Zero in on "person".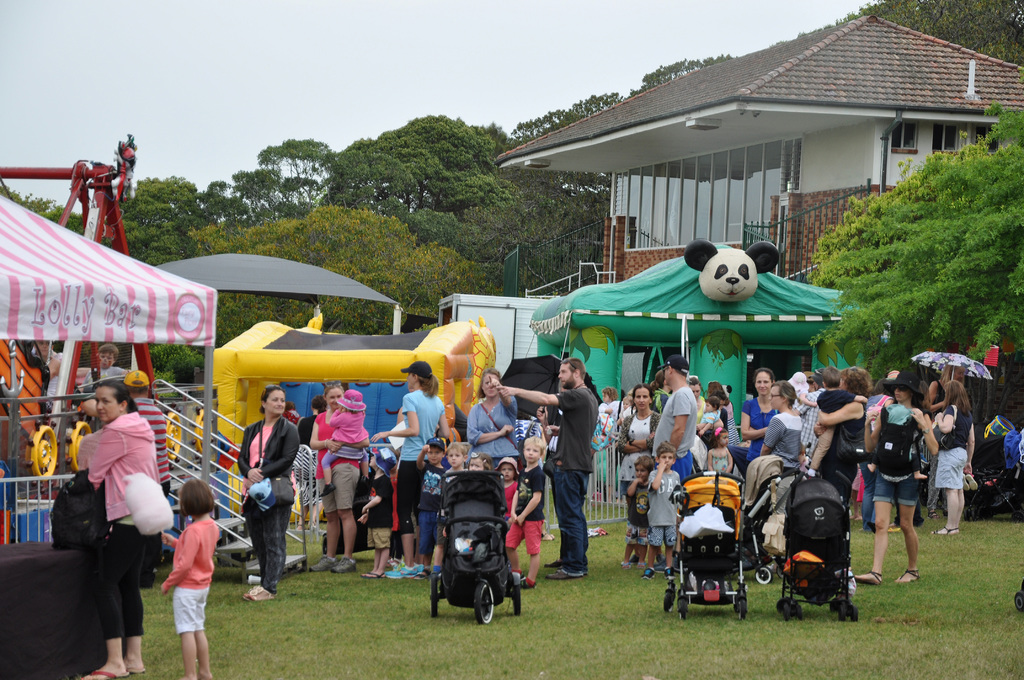
Zeroed in: x1=685, y1=376, x2=703, y2=403.
